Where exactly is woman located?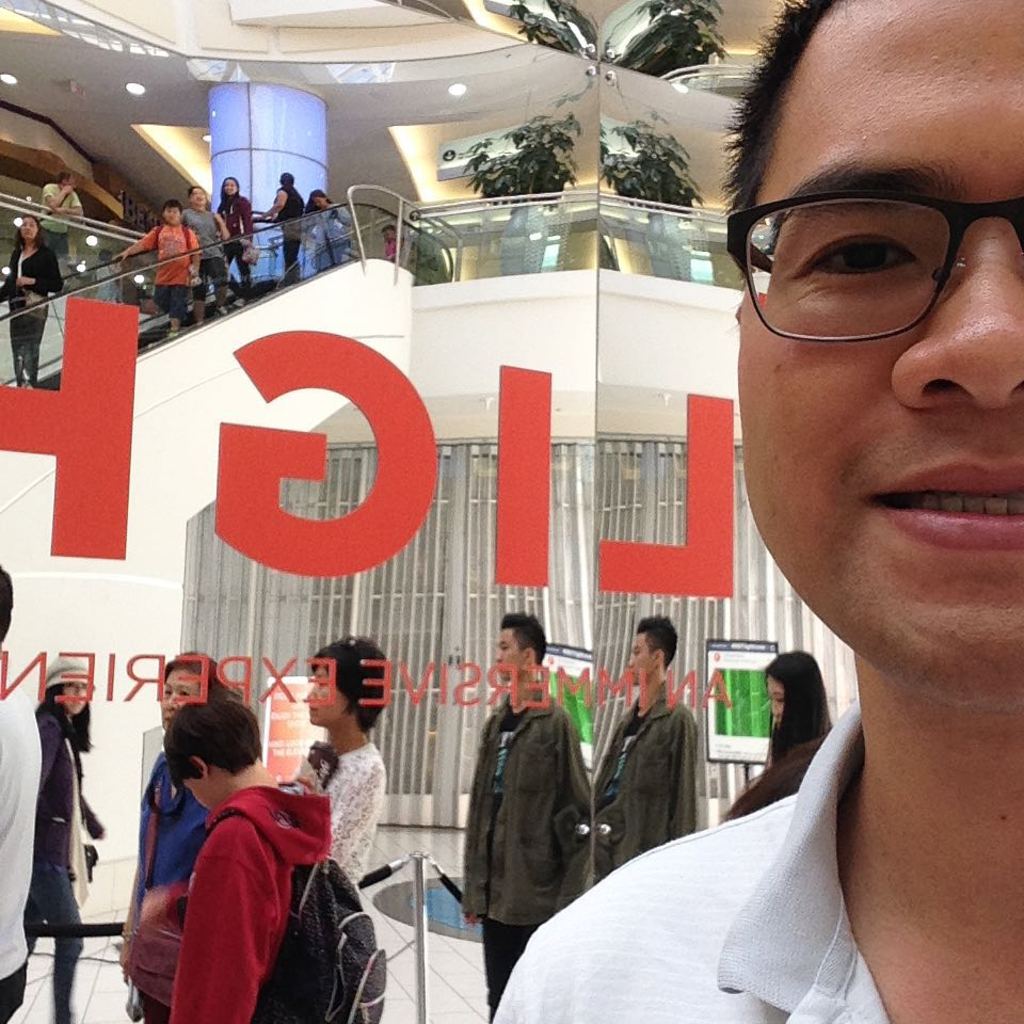
Its bounding box is [214, 179, 259, 305].
